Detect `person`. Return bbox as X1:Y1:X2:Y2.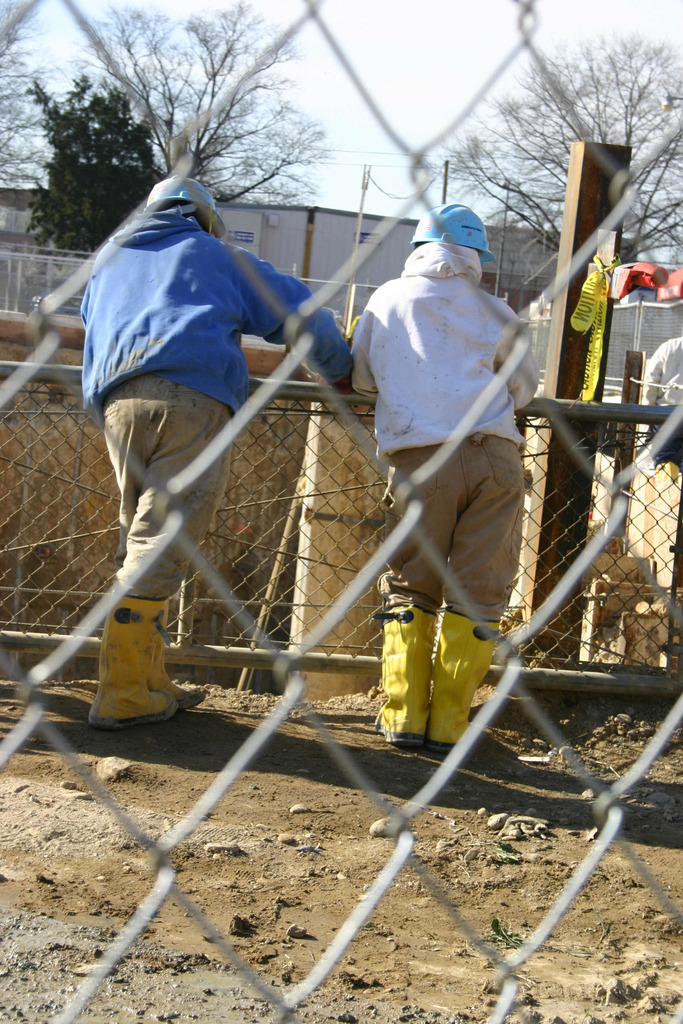
340:165:548:775.
